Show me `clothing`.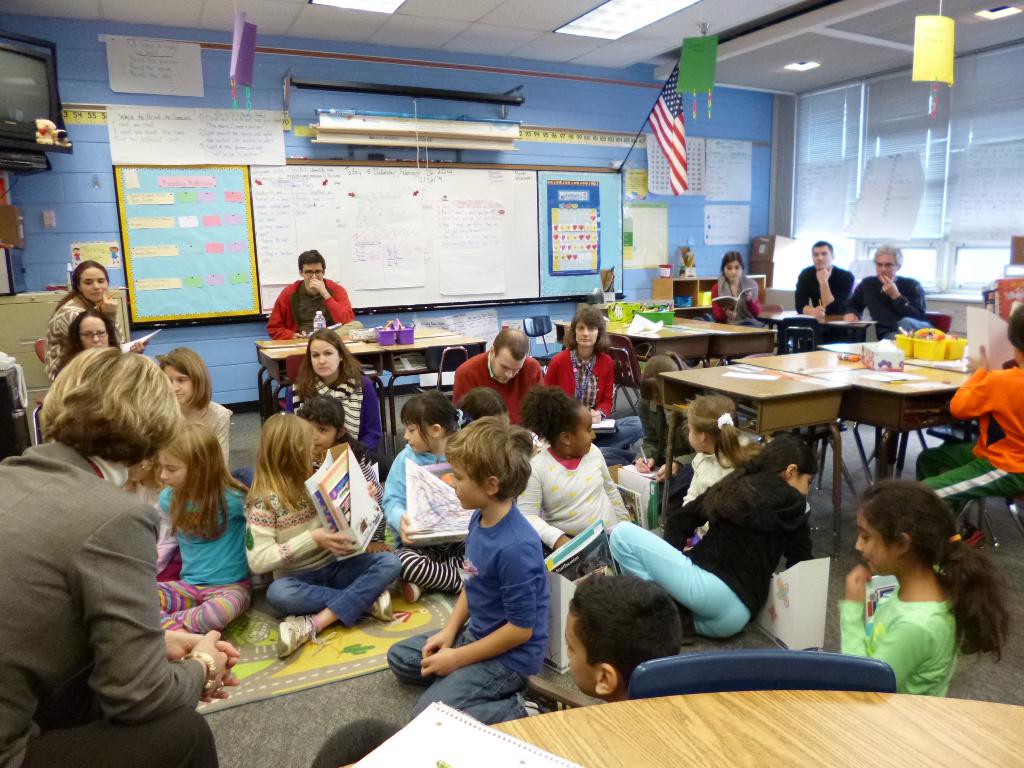
`clothing` is here: bbox=[452, 356, 540, 430].
